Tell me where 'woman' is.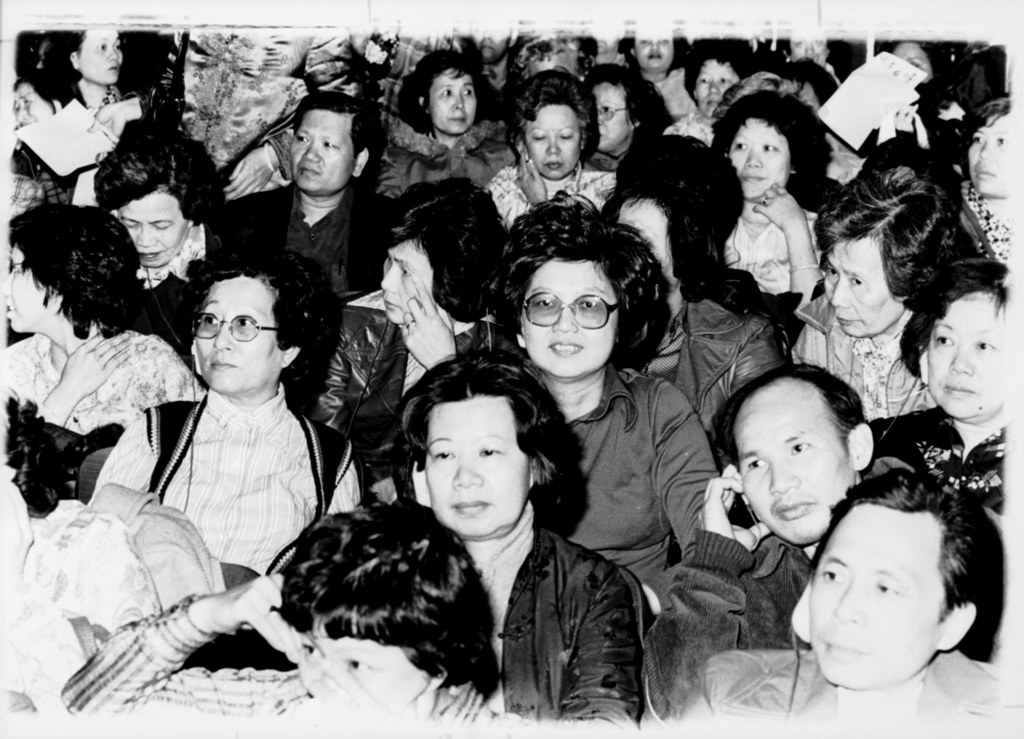
'woman' is at x1=703, y1=86, x2=840, y2=330.
